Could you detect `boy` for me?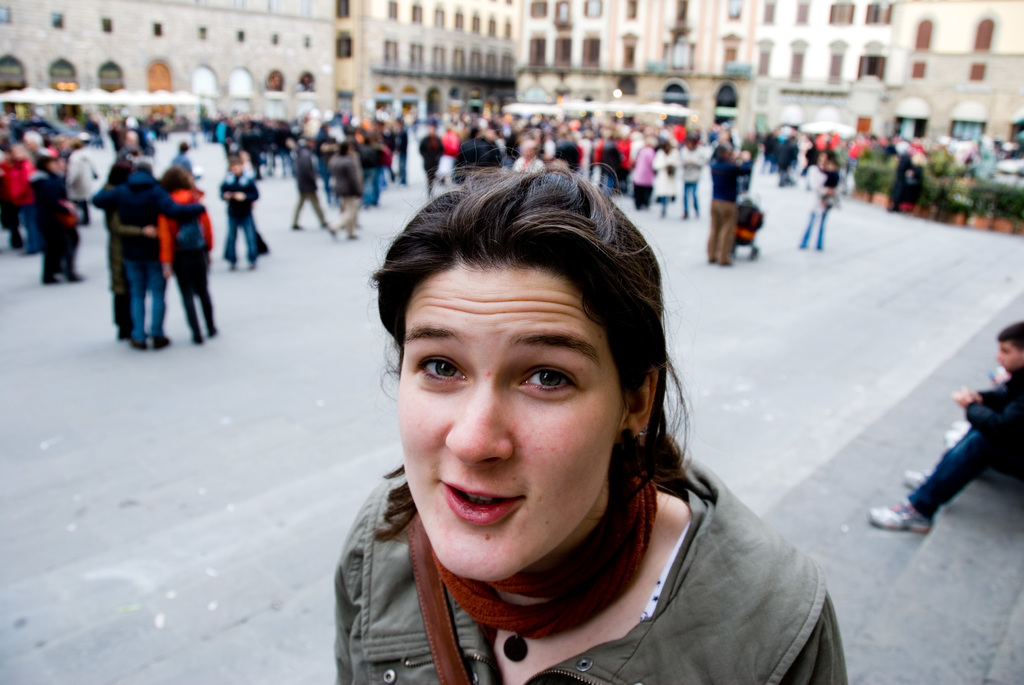
Detection result: box=[867, 310, 1023, 534].
